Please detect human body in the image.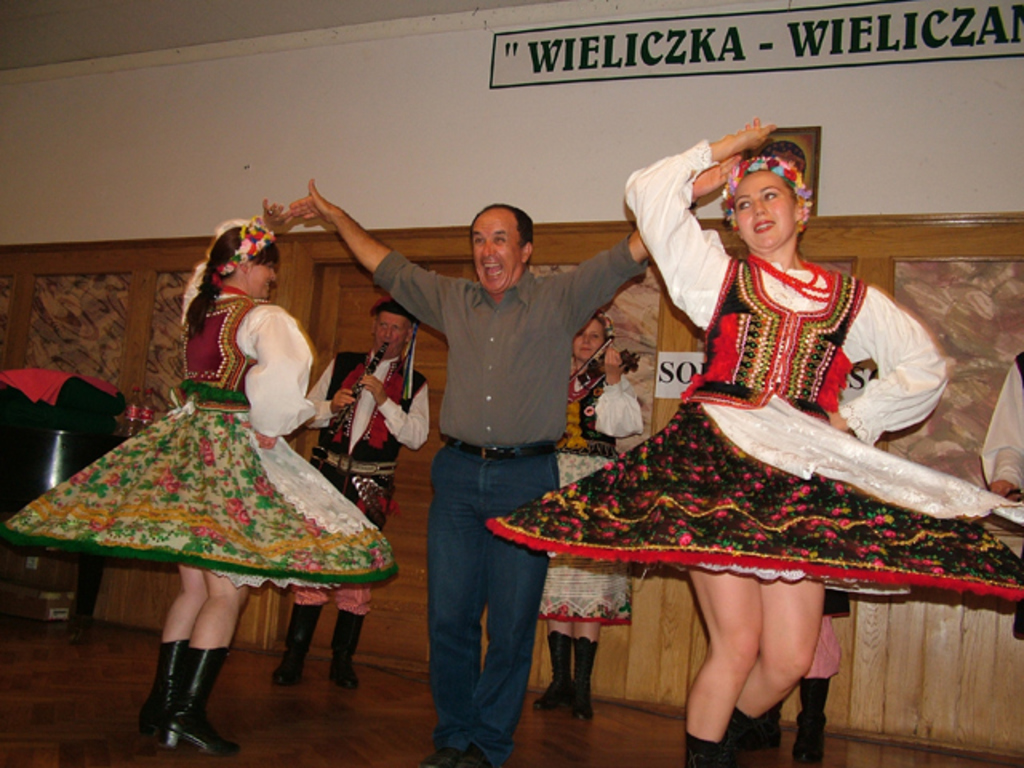
x1=974, y1=355, x2=1022, y2=650.
